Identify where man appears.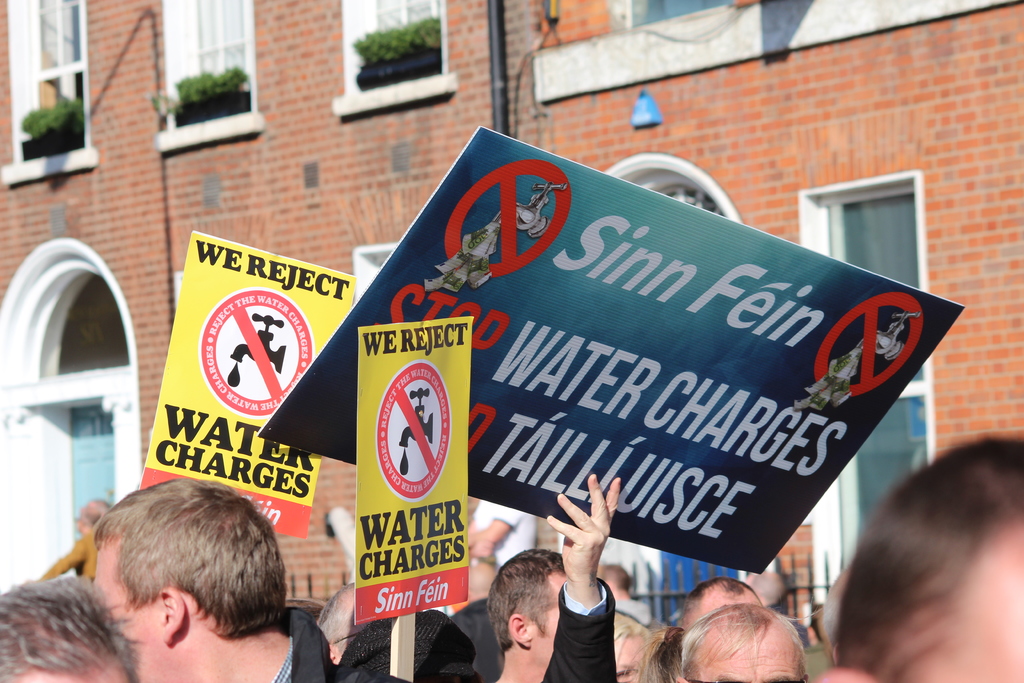
Appears at BBox(80, 475, 344, 682).
